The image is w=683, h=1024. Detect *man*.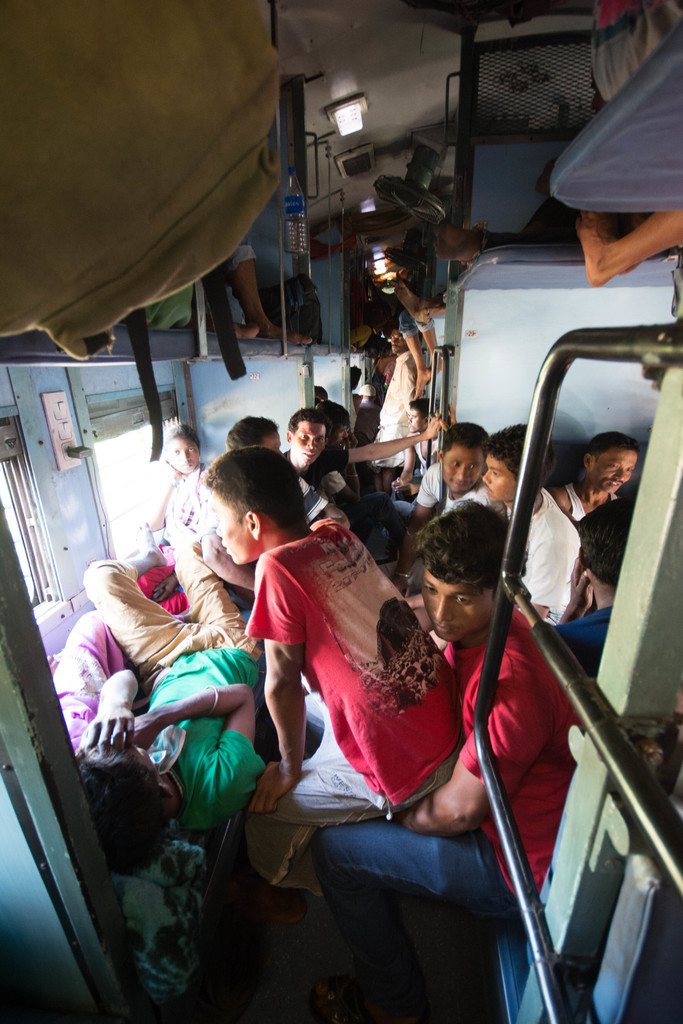
Detection: 374 419 511 631.
